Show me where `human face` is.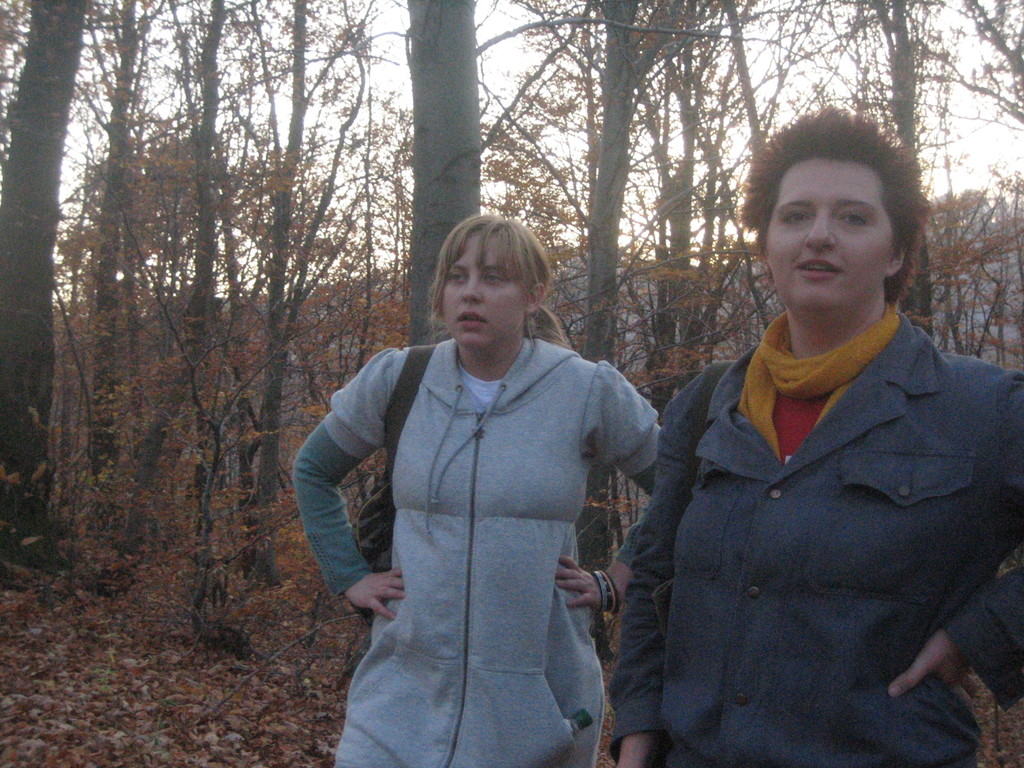
`human face` is at 442, 230, 527, 351.
